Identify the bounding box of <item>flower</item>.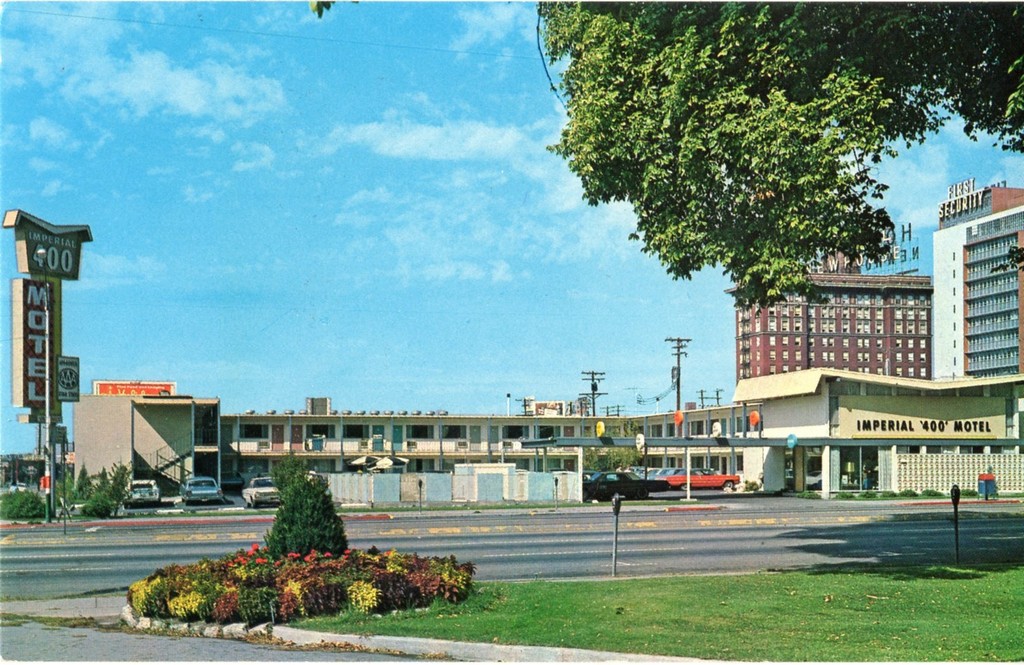
310, 546, 319, 556.
